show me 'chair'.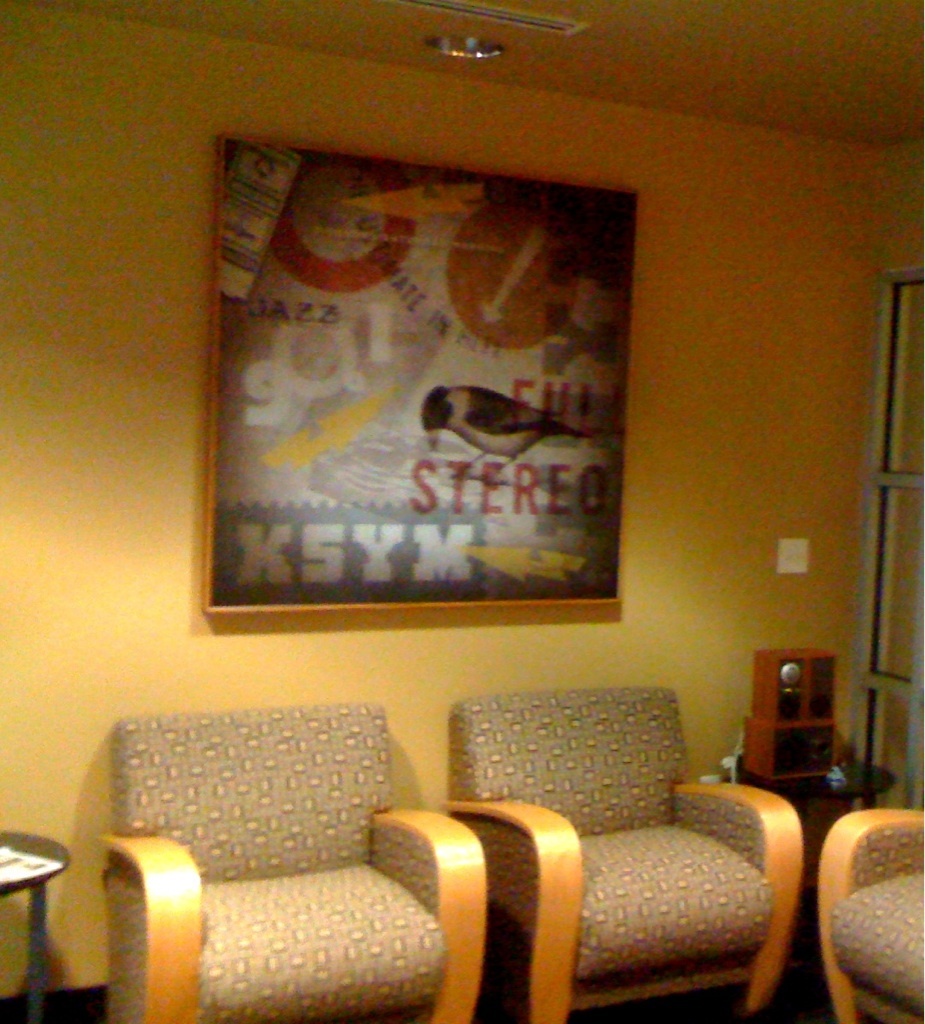
'chair' is here: [108,702,481,1023].
